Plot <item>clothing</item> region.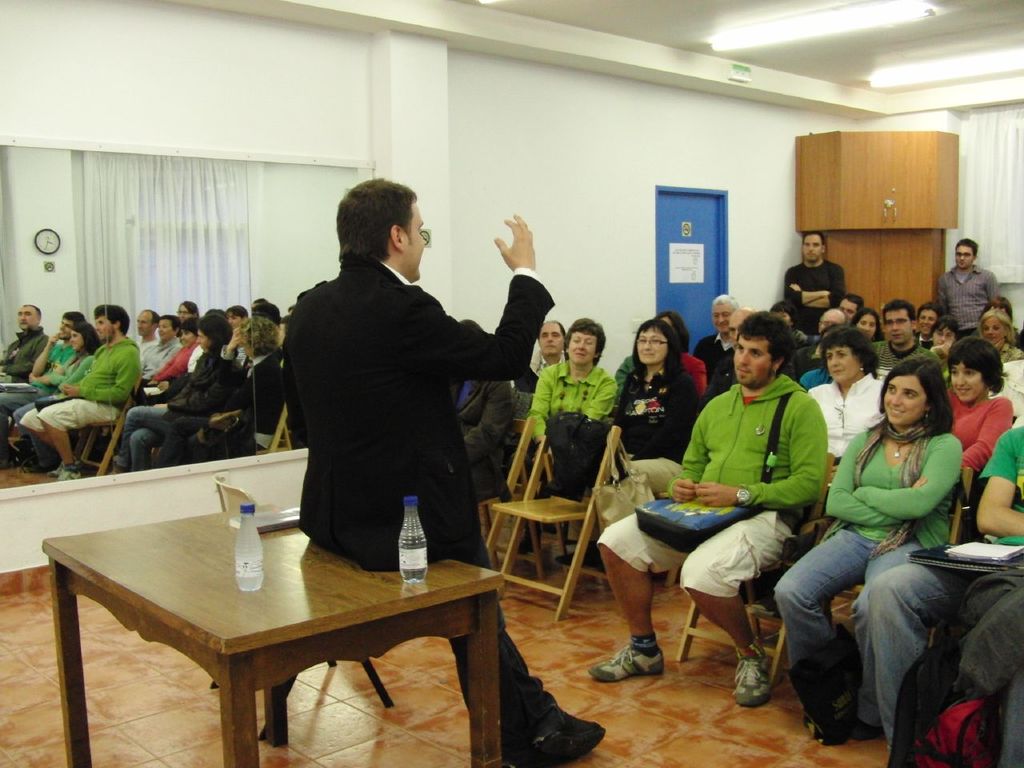
Plotted at detection(868, 342, 934, 382).
